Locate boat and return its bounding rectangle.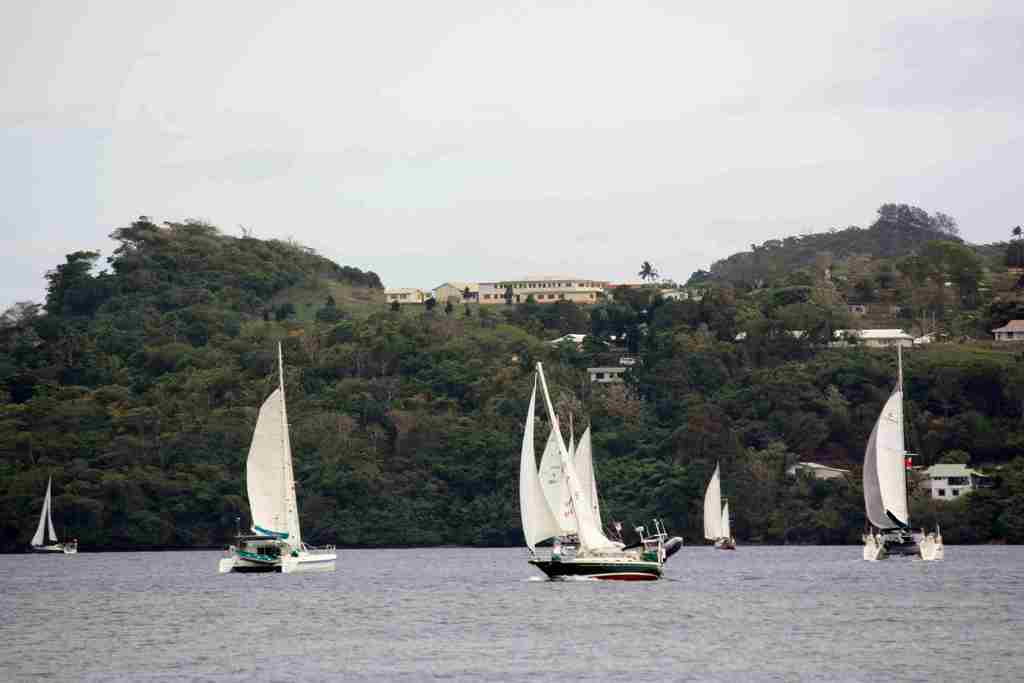
left=515, top=363, right=668, bottom=580.
